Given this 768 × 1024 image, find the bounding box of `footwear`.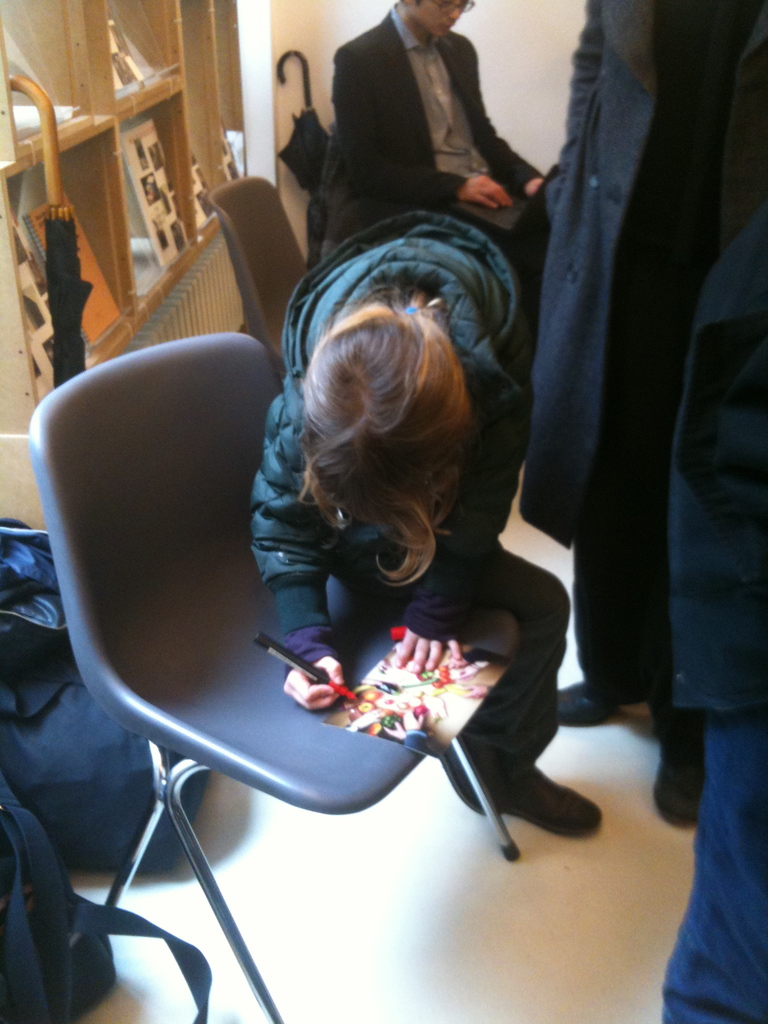
box=[486, 771, 602, 844].
